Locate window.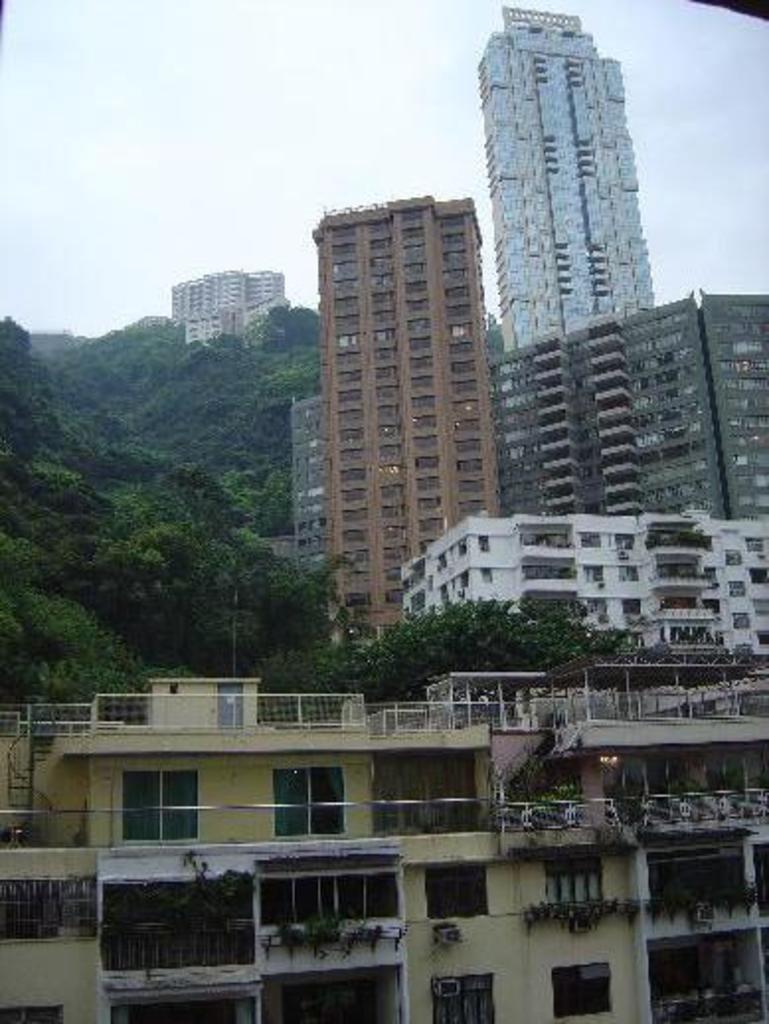
Bounding box: region(117, 759, 204, 842).
